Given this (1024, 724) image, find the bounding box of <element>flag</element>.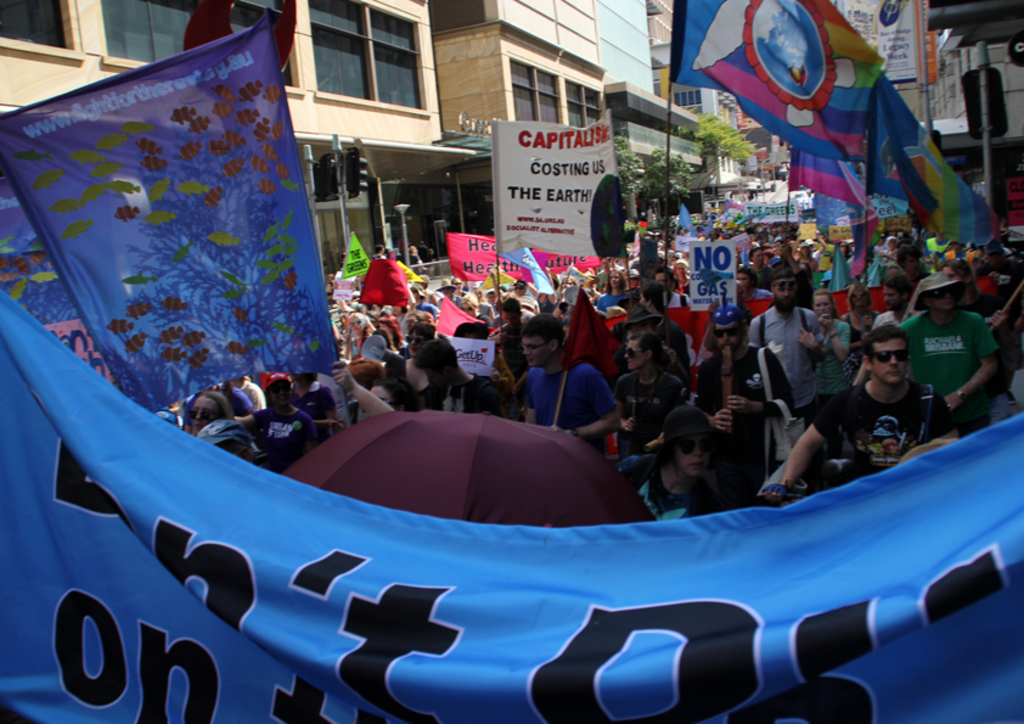
(888,137,1005,247).
